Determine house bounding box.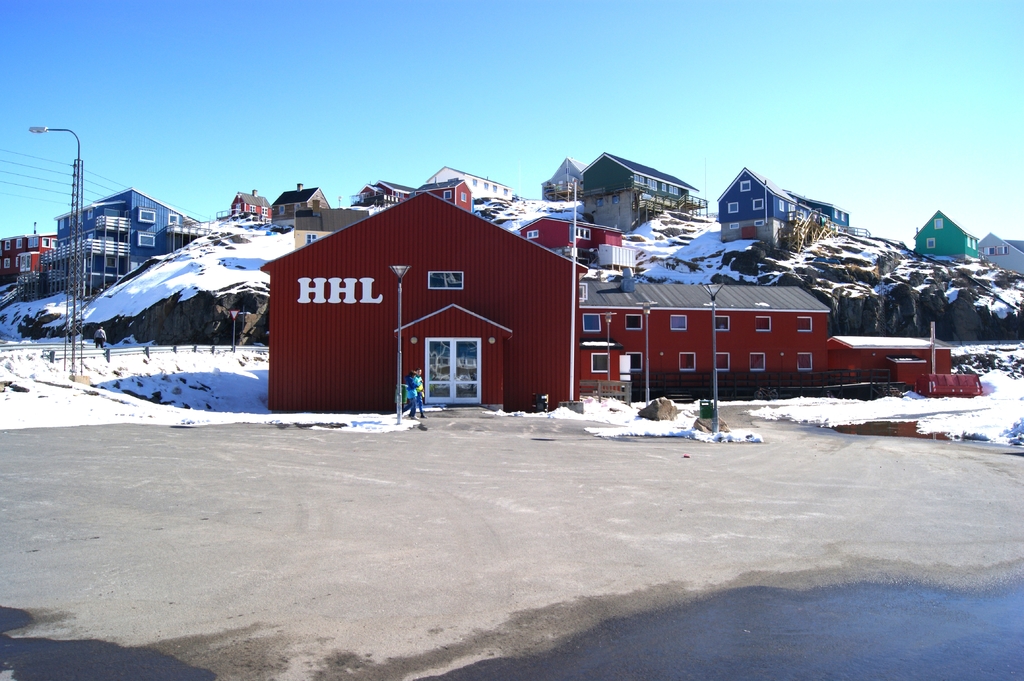
Determined: 273 180 329 223.
